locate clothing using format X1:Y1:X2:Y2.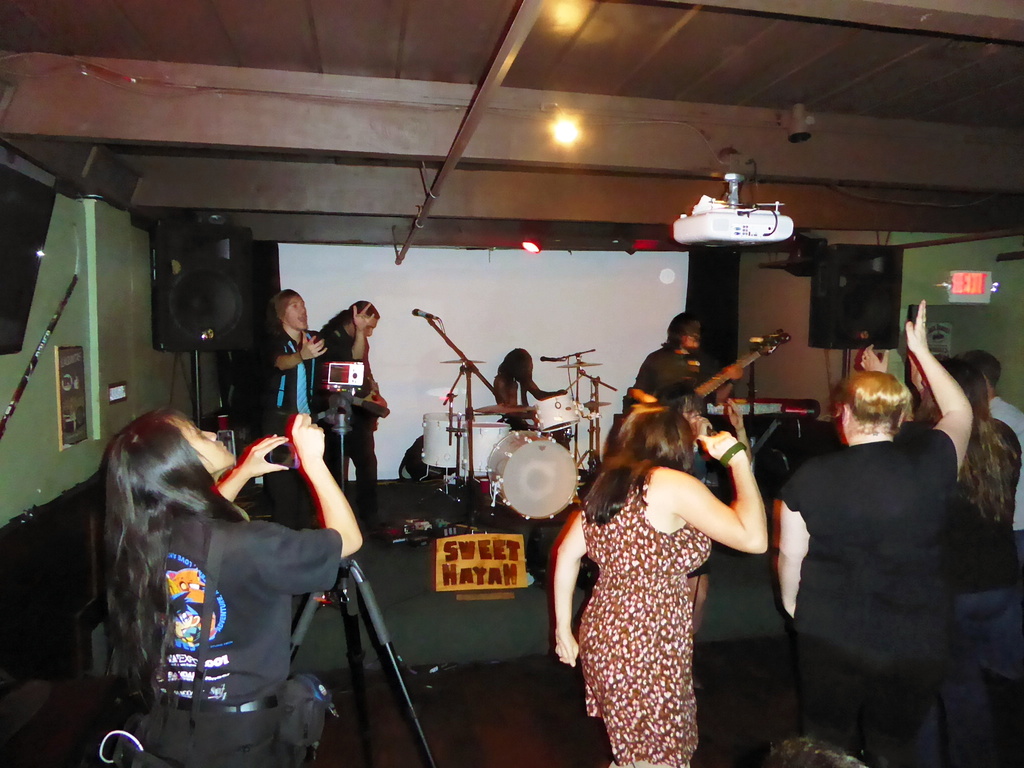
783:433:967:767.
